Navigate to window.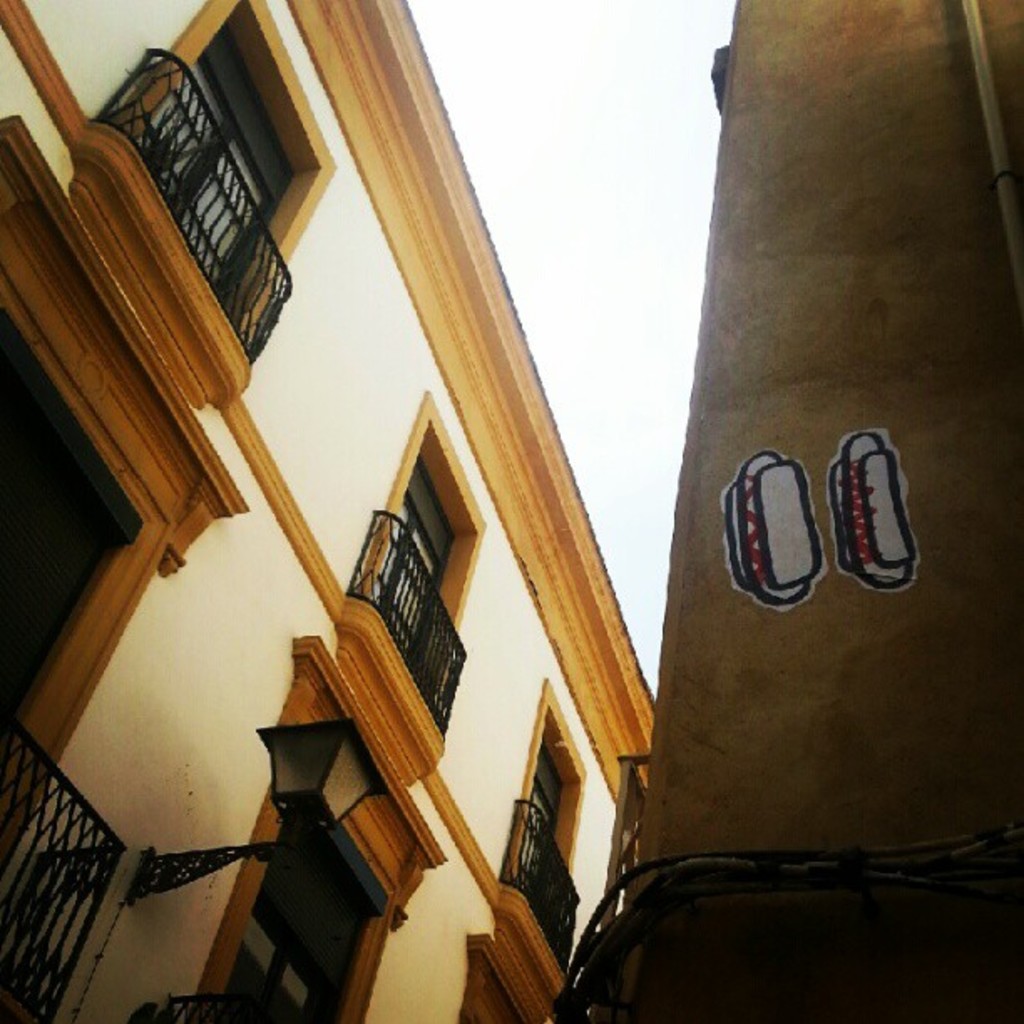
Navigation target: select_region(489, 750, 582, 909).
